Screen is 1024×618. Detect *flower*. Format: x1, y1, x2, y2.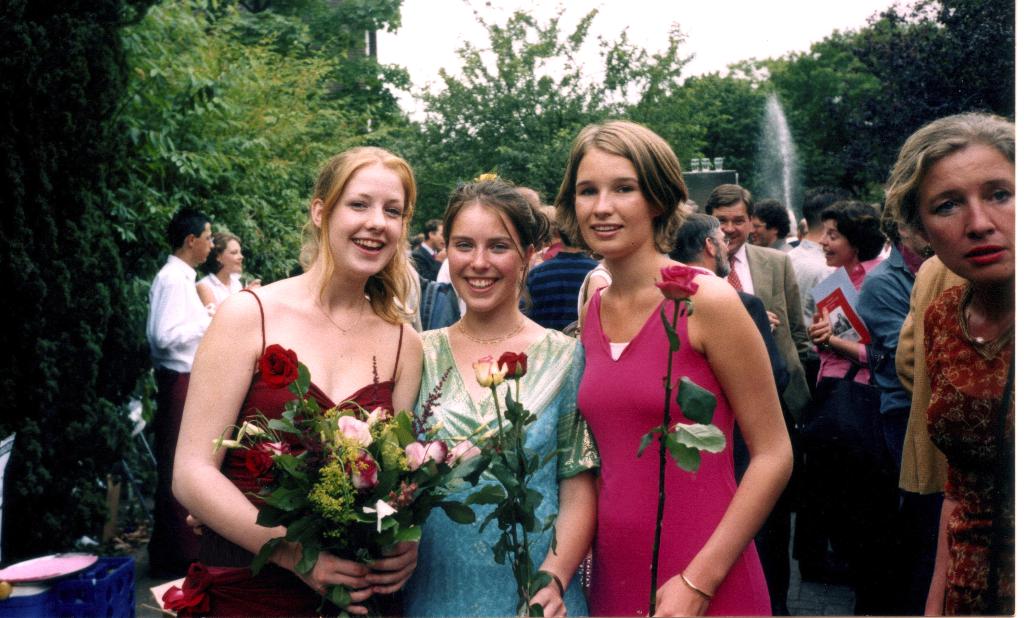
345, 455, 380, 494.
